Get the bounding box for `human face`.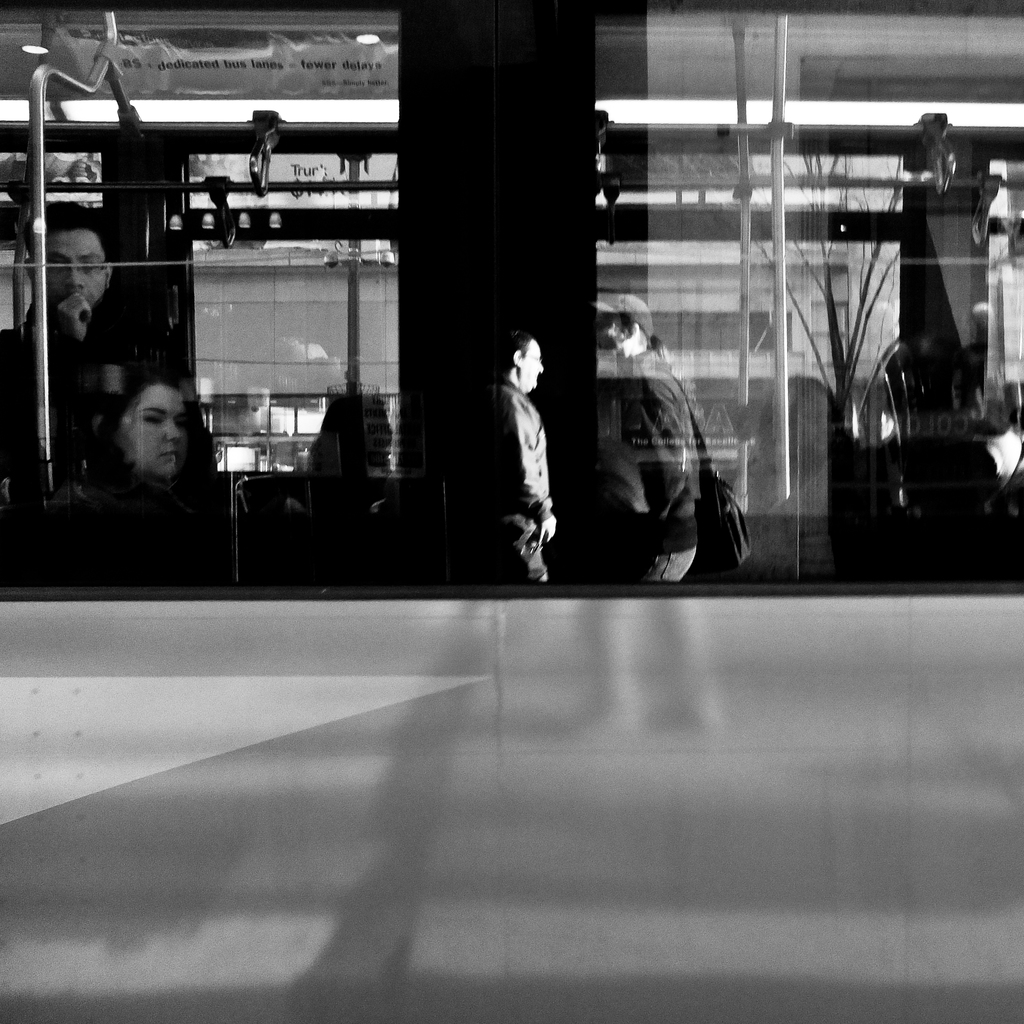
(522, 340, 543, 396).
